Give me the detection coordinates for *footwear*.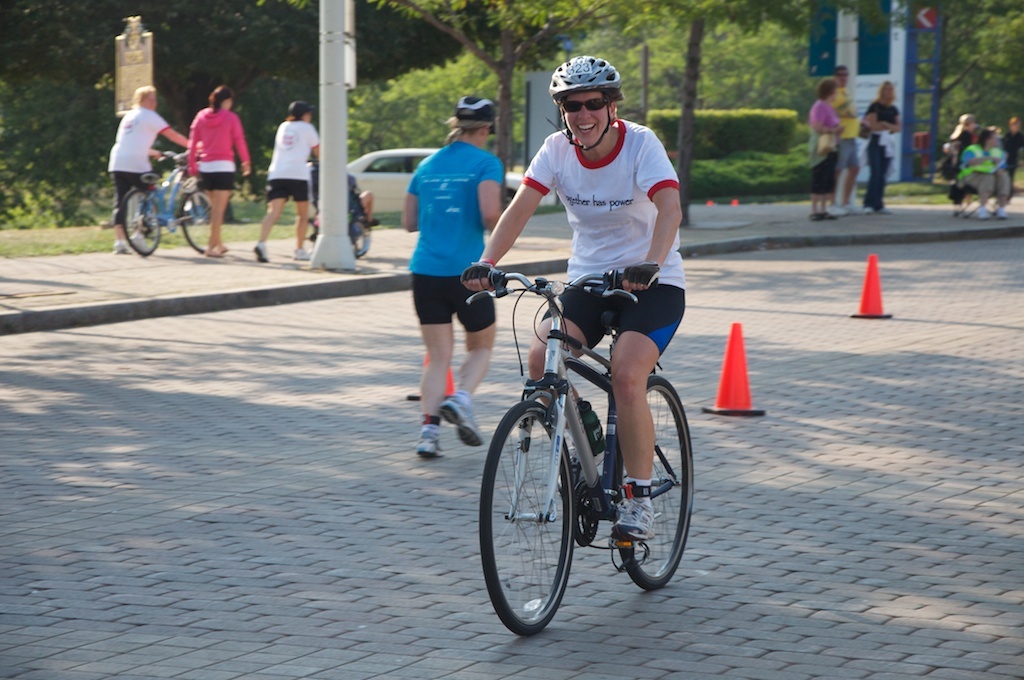
{"left": 131, "top": 233, "right": 147, "bottom": 250}.
